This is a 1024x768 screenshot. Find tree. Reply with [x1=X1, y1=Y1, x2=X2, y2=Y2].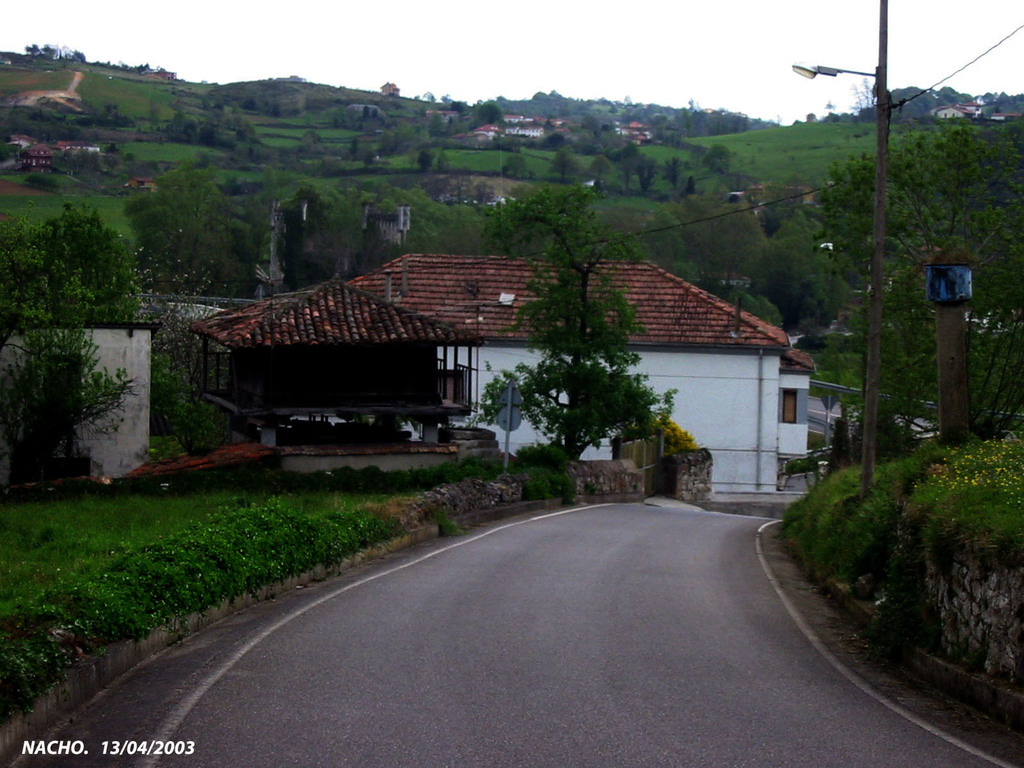
[x1=616, y1=148, x2=641, y2=185].
